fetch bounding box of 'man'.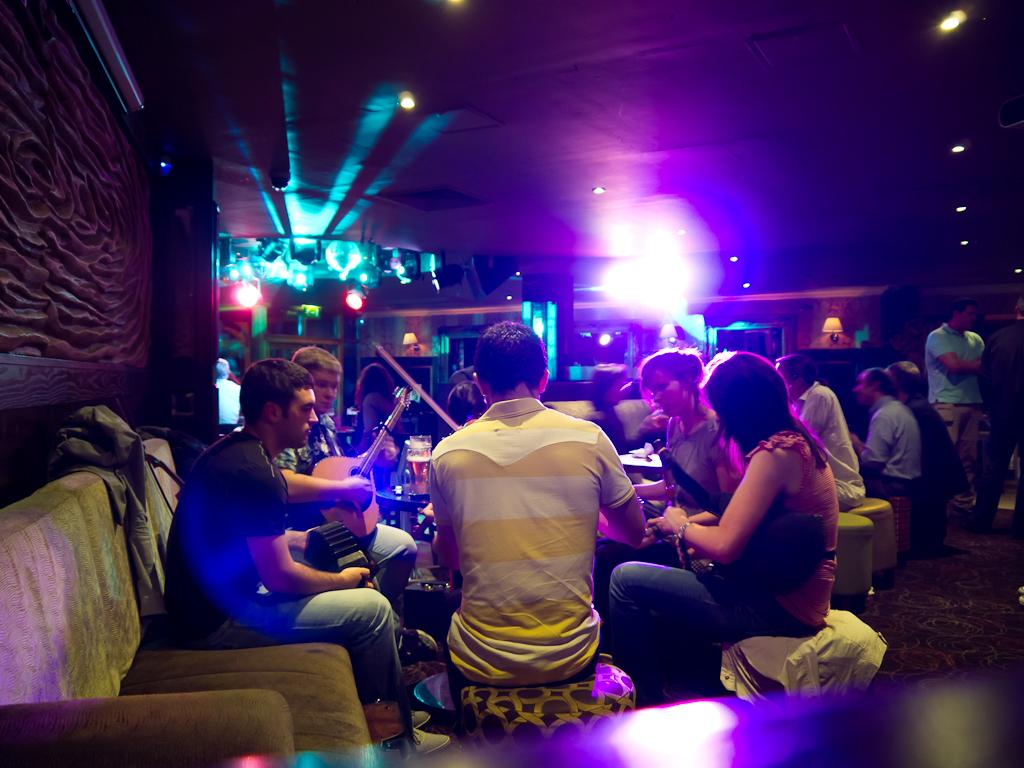
Bbox: (767,351,868,514).
